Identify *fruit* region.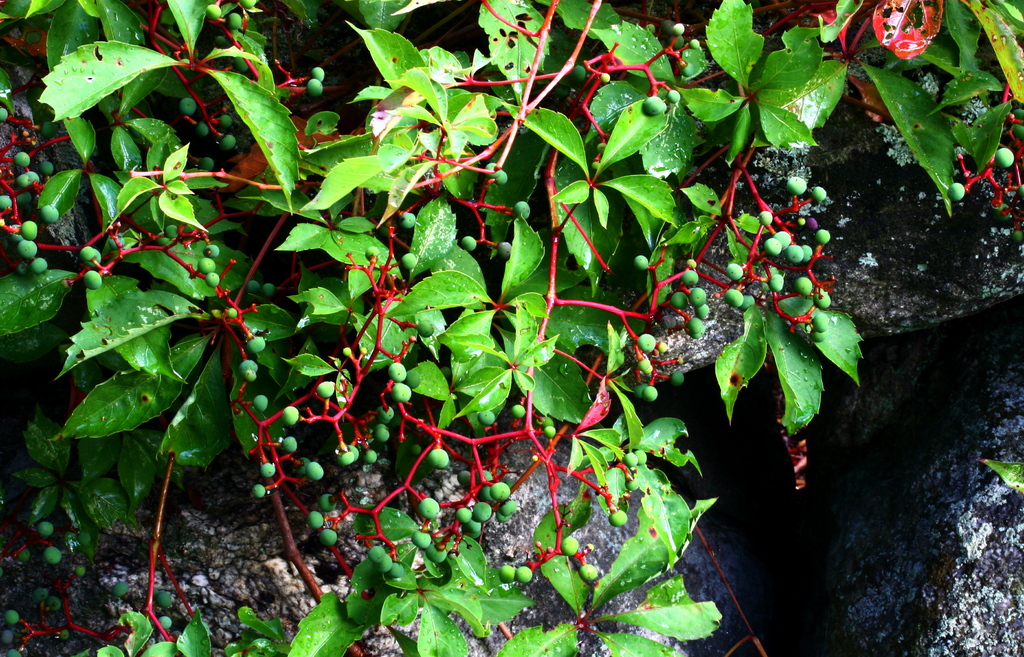
Region: select_region(1018, 186, 1023, 198).
